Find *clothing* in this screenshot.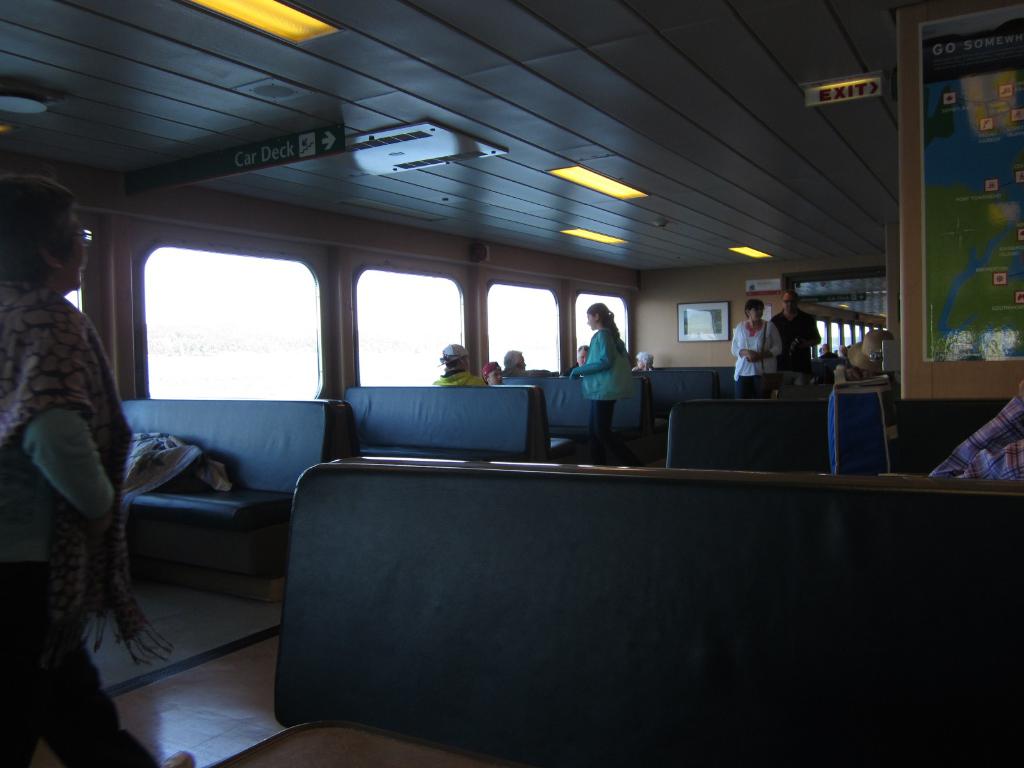
The bounding box for *clothing* is [x1=817, y1=346, x2=841, y2=382].
